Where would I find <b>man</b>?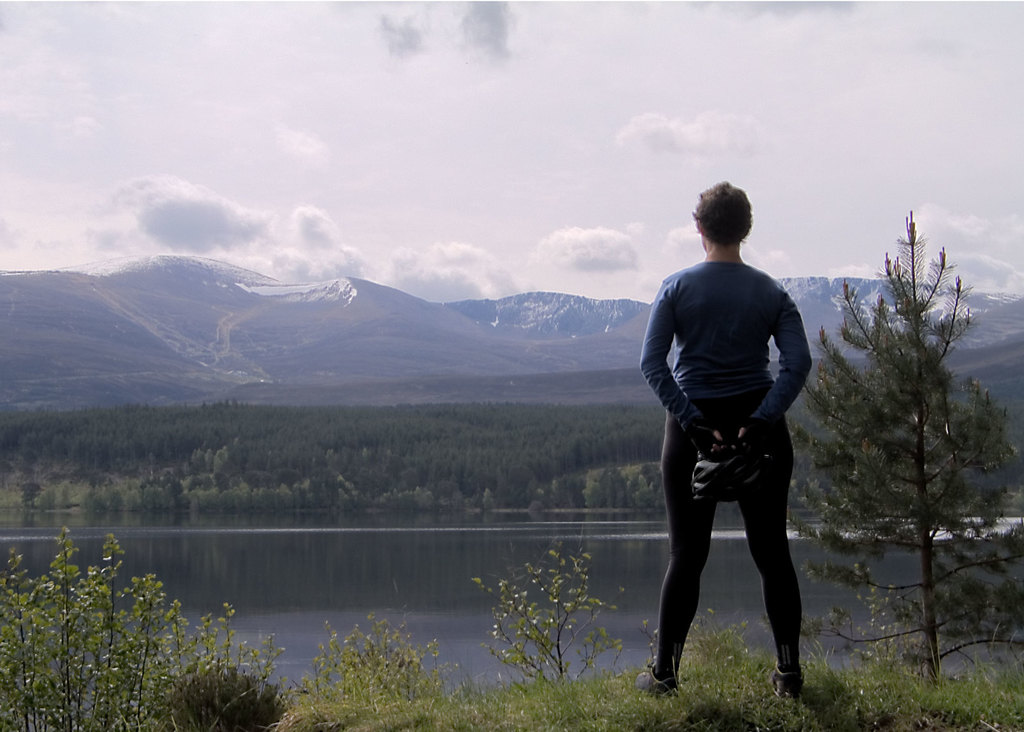
At detection(608, 234, 819, 688).
